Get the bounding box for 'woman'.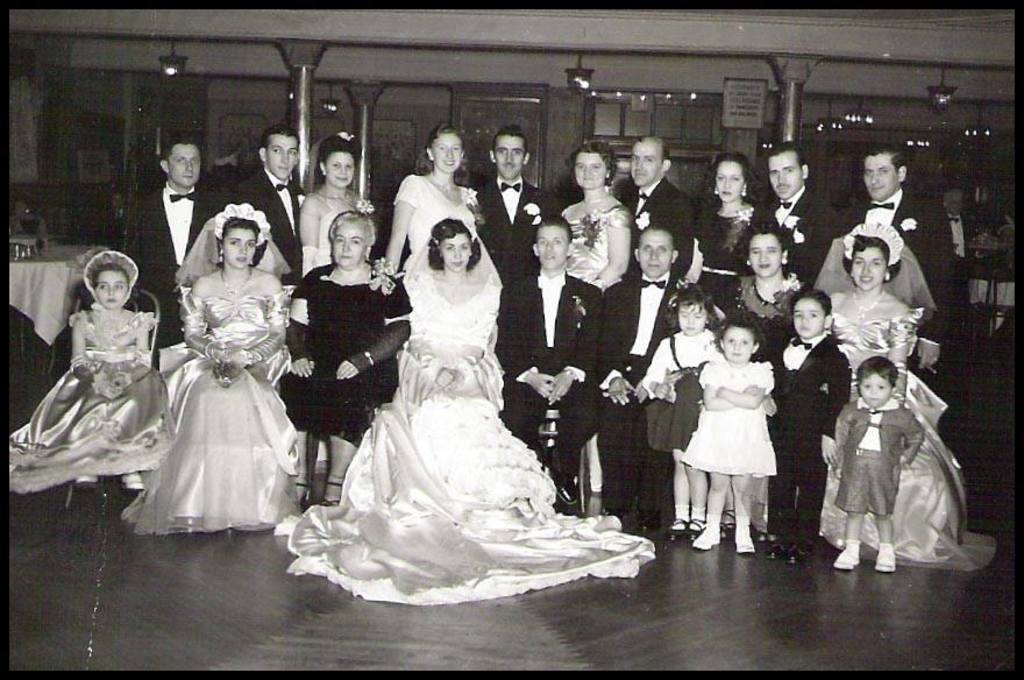
l=282, t=214, r=414, b=512.
